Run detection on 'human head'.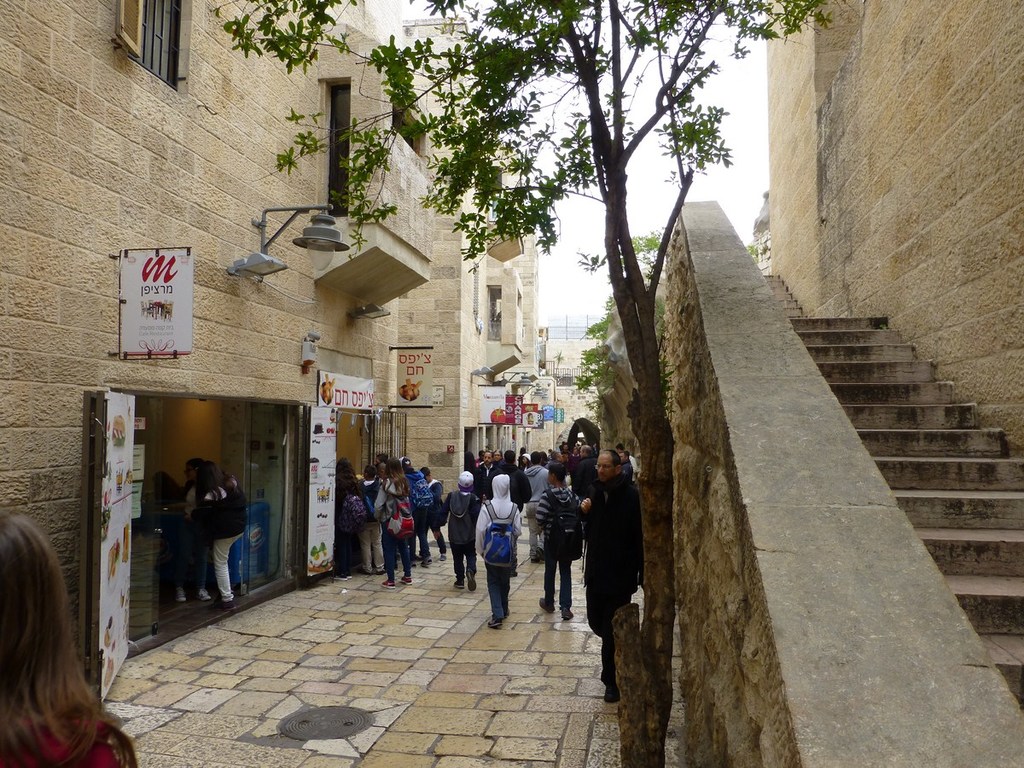
Result: x1=483 y1=451 x2=497 y2=466.
